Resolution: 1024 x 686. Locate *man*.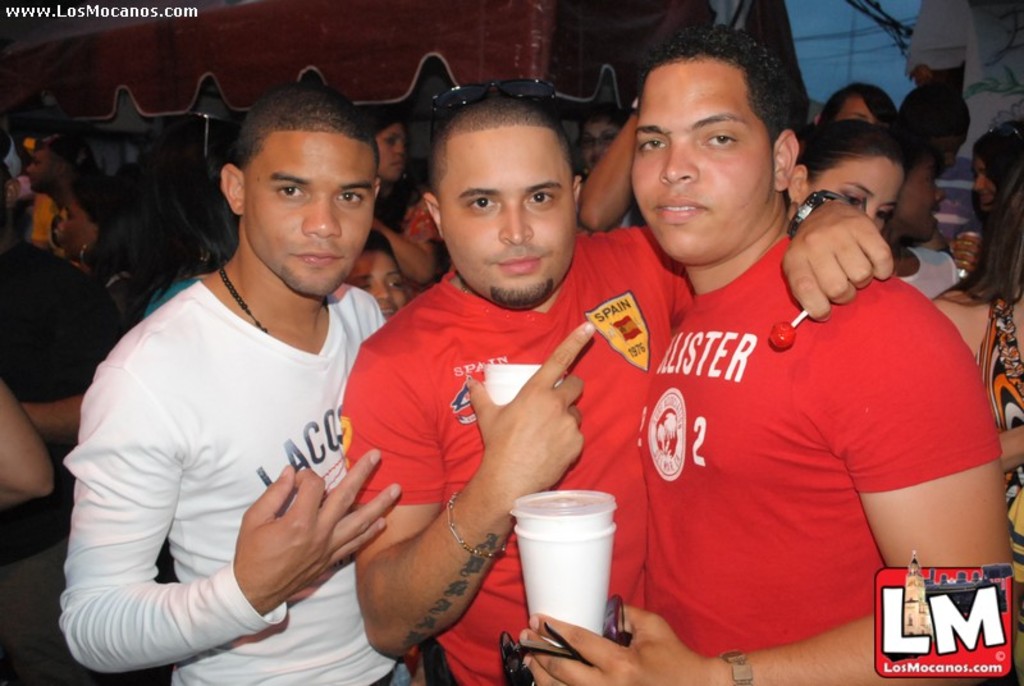
58 82 415 685.
